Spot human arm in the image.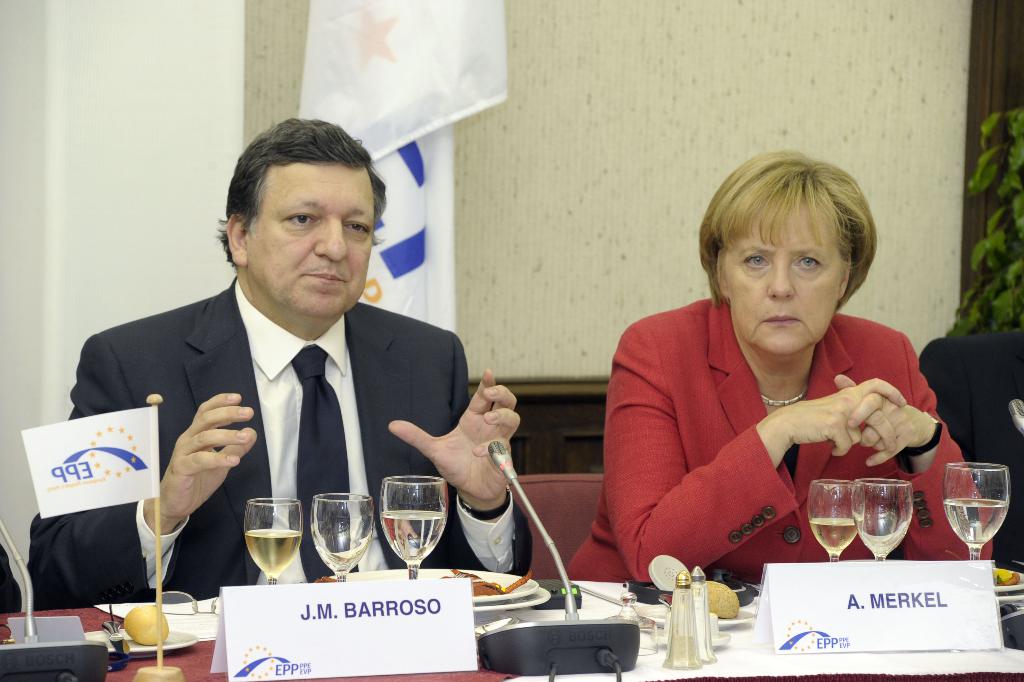
human arm found at crop(409, 386, 533, 586).
